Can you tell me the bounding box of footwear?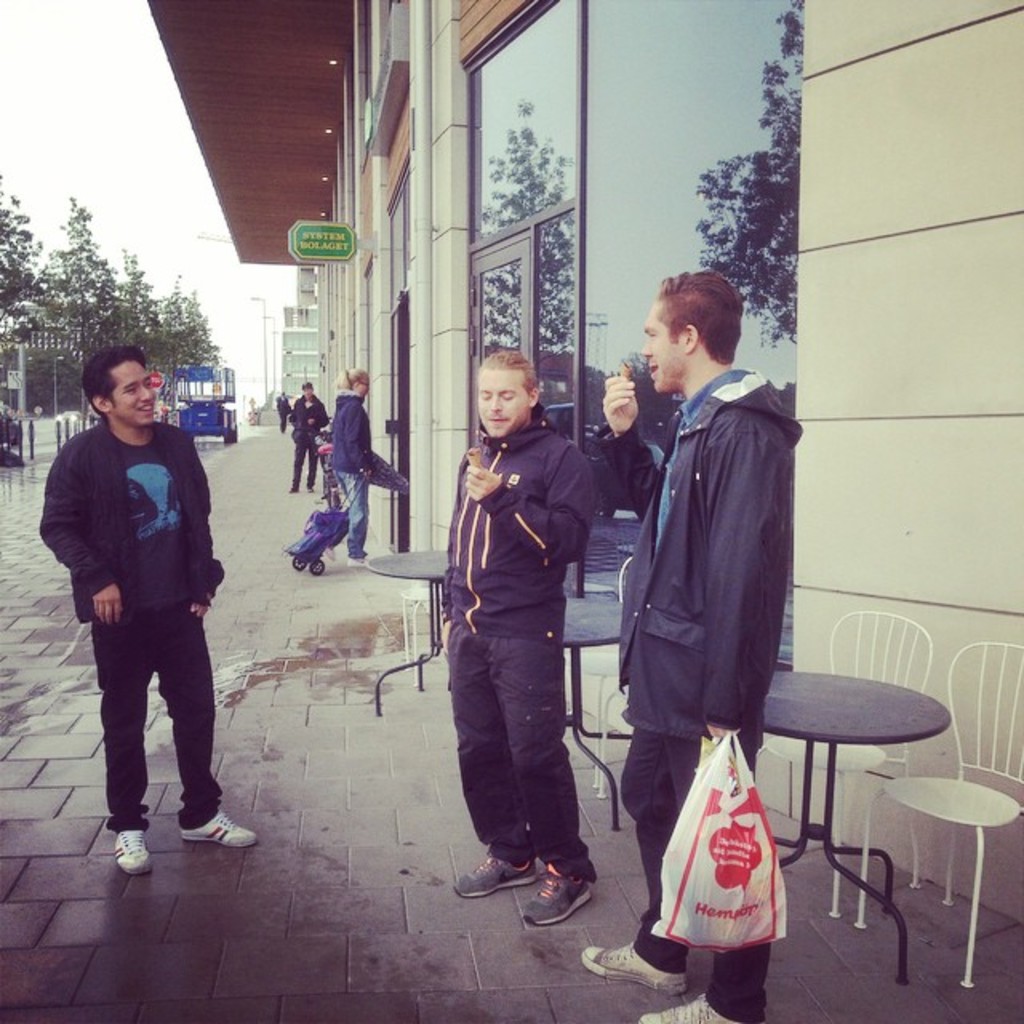
(109, 826, 150, 875).
